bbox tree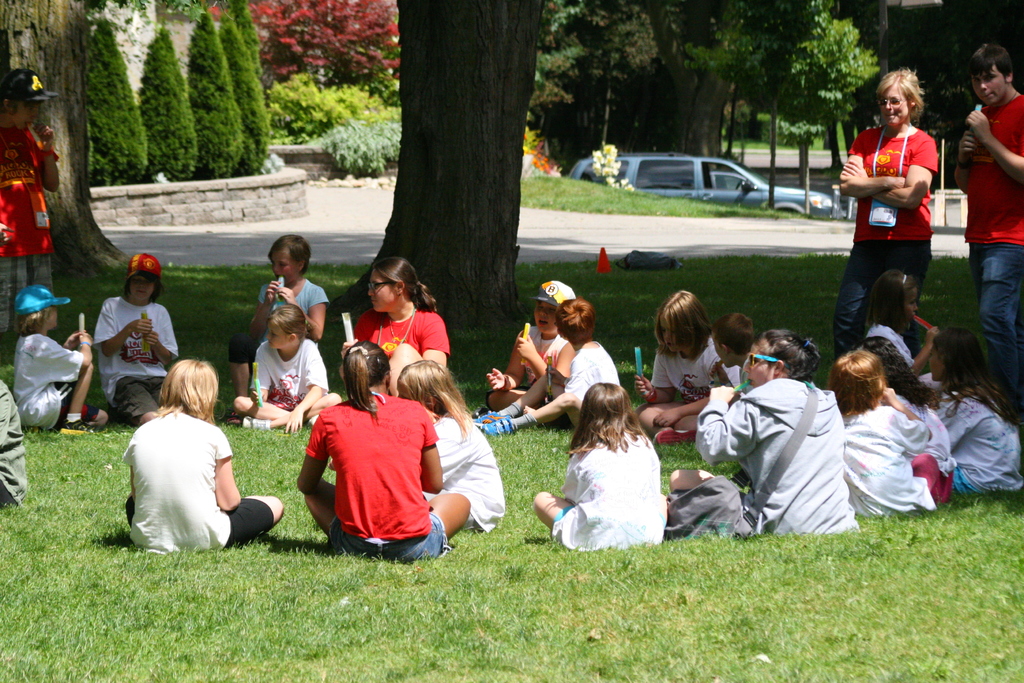
region(324, 0, 548, 326)
